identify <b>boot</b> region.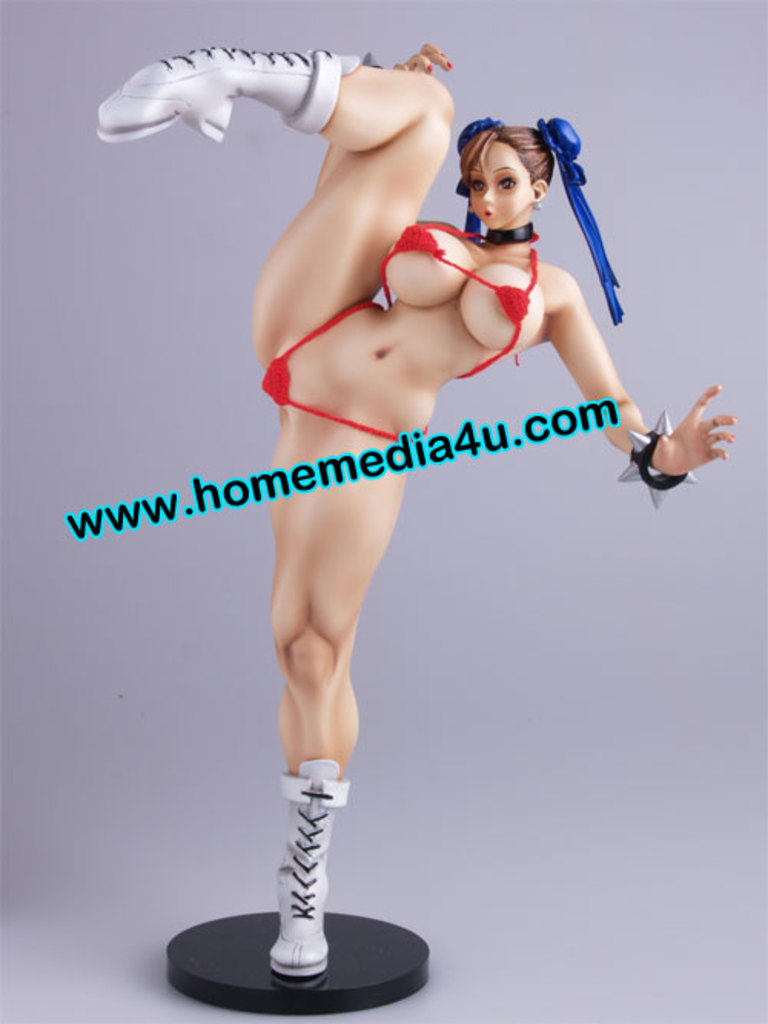
Region: box(215, 749, 379, 979).
